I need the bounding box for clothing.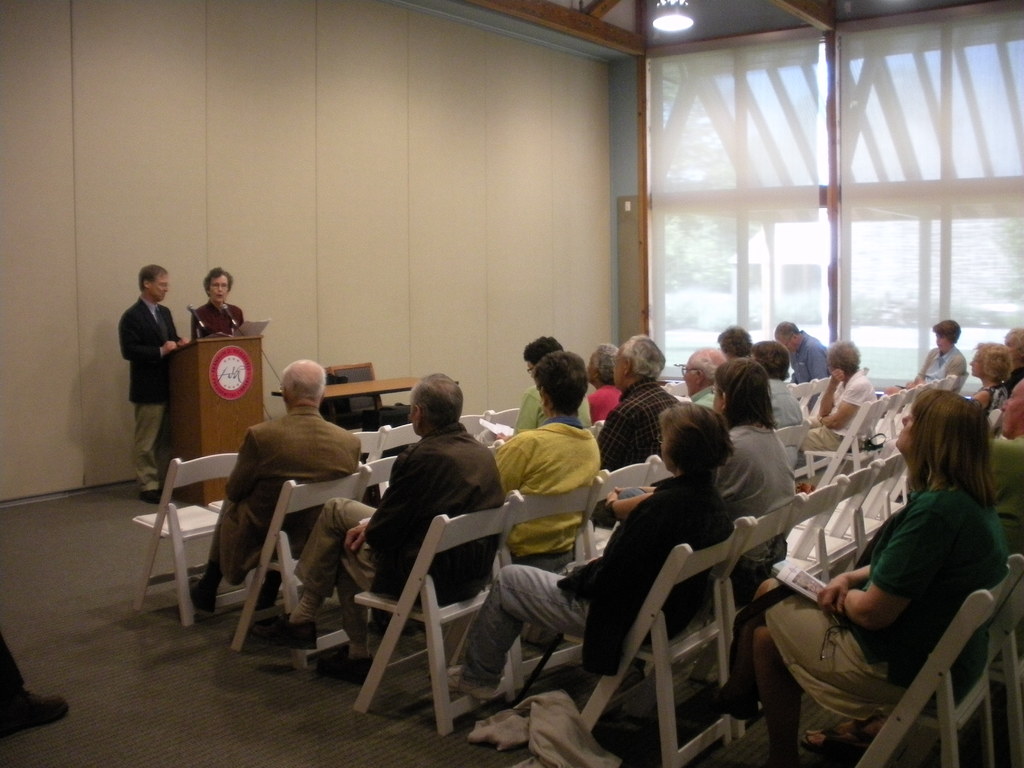
Here it is: [left=683, top=389, right=713, bottom=406].
